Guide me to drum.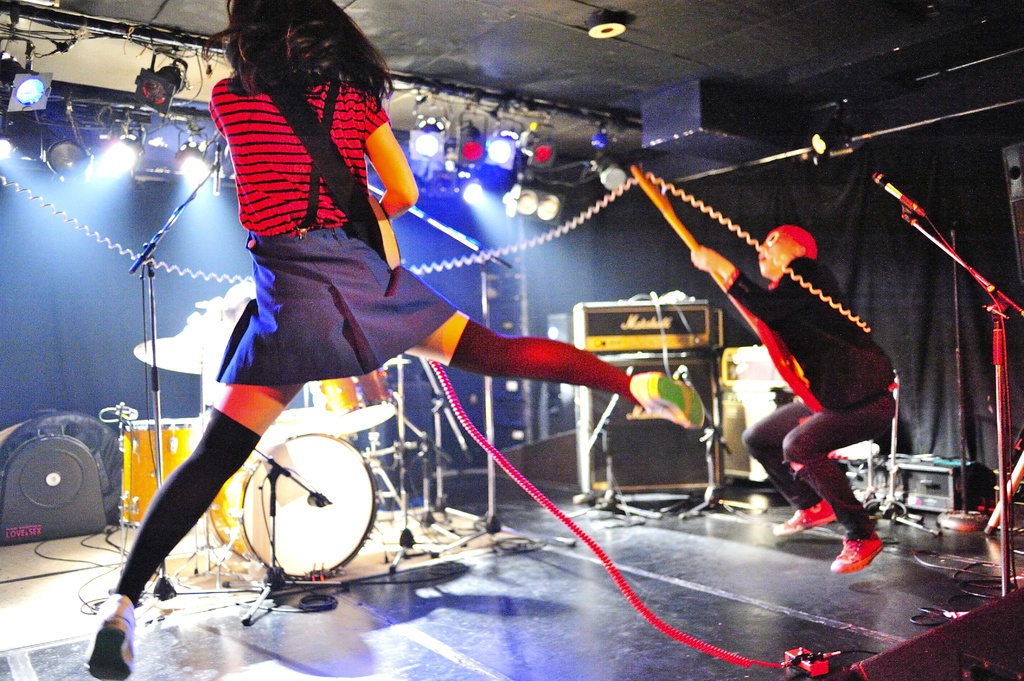
Guidance: bbox(206, 424, 378, 578).
